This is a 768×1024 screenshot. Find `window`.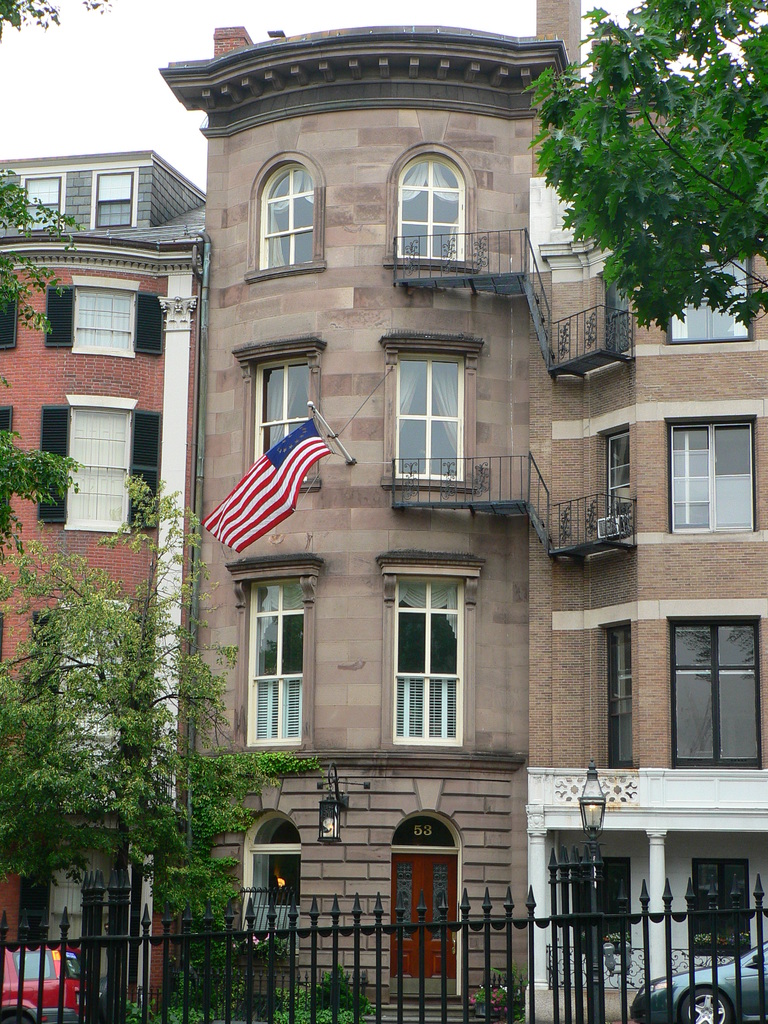
Bounding box: detection(675, 249, 753, 342).
